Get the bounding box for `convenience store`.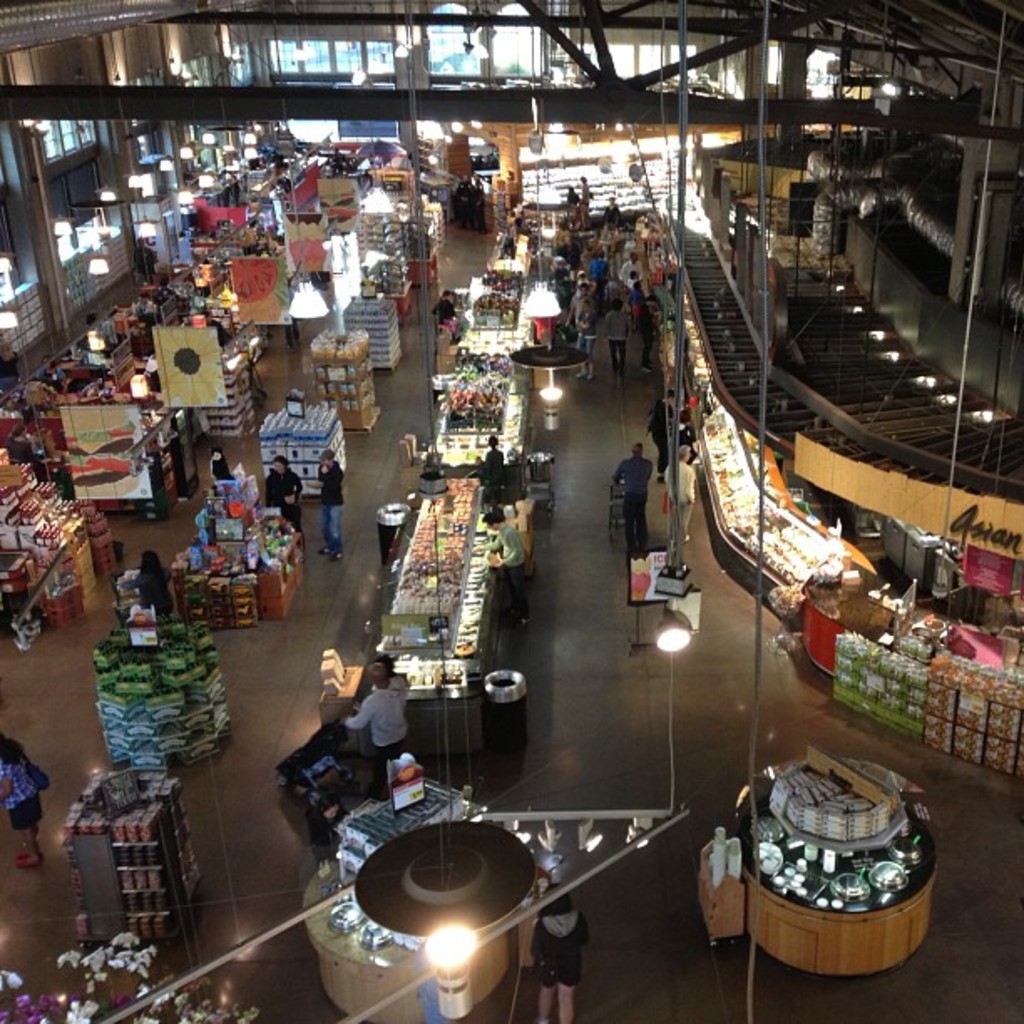
[left=0, top=0, right=1022, bottom=1022].
